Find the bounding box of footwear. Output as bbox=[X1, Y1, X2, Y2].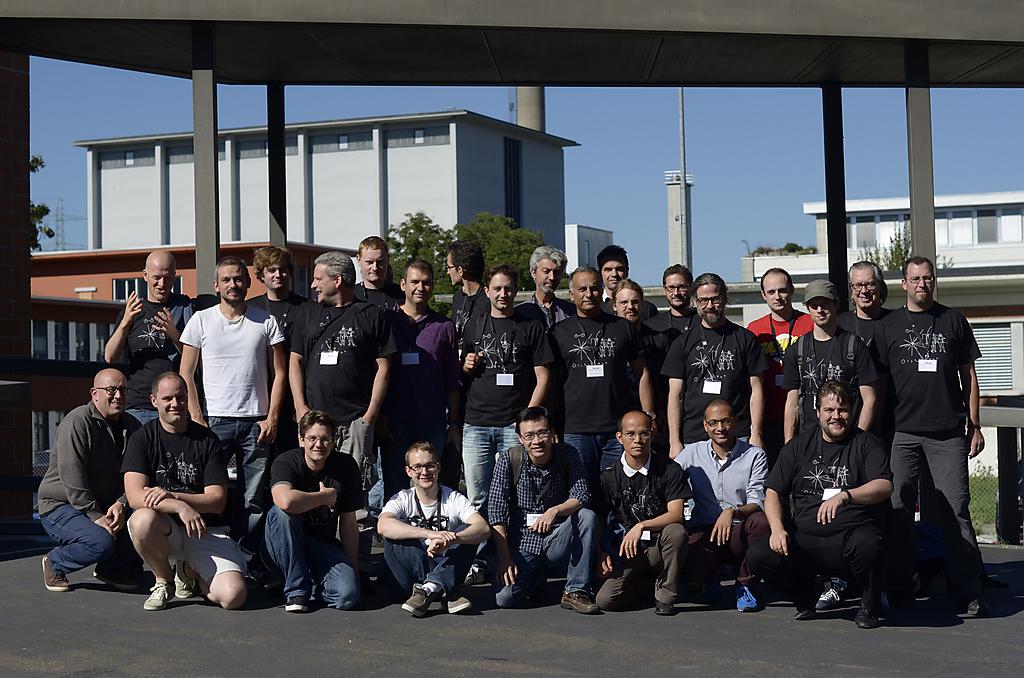
bbox=[39, 554, 70, 594].
